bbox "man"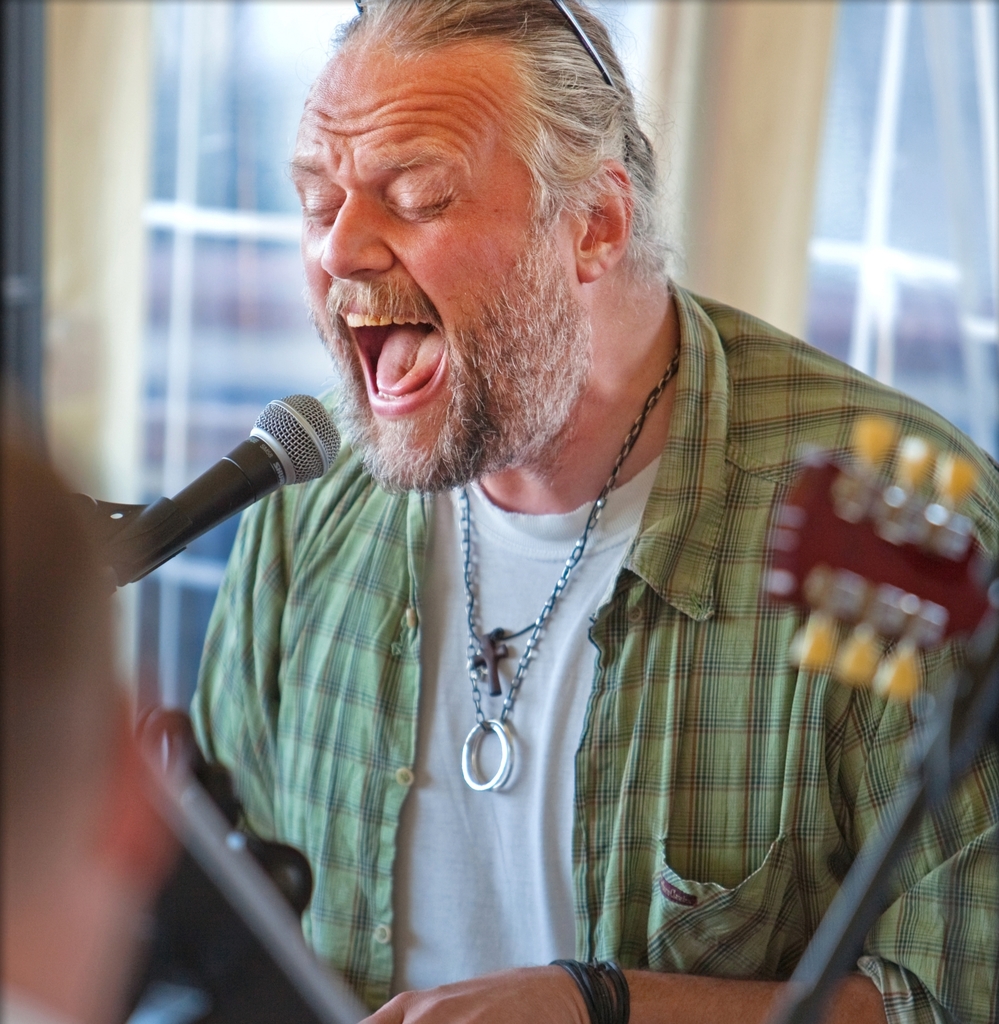
90,4,986,984
